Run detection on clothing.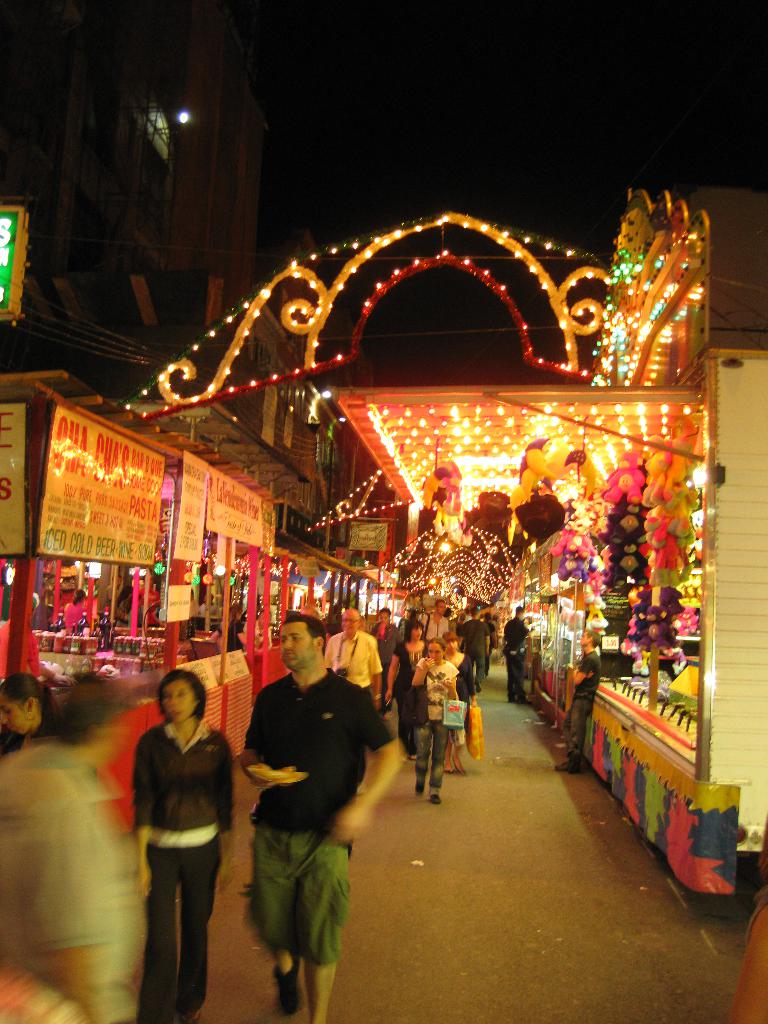
Result: box(124, 697, 236, 1004).
